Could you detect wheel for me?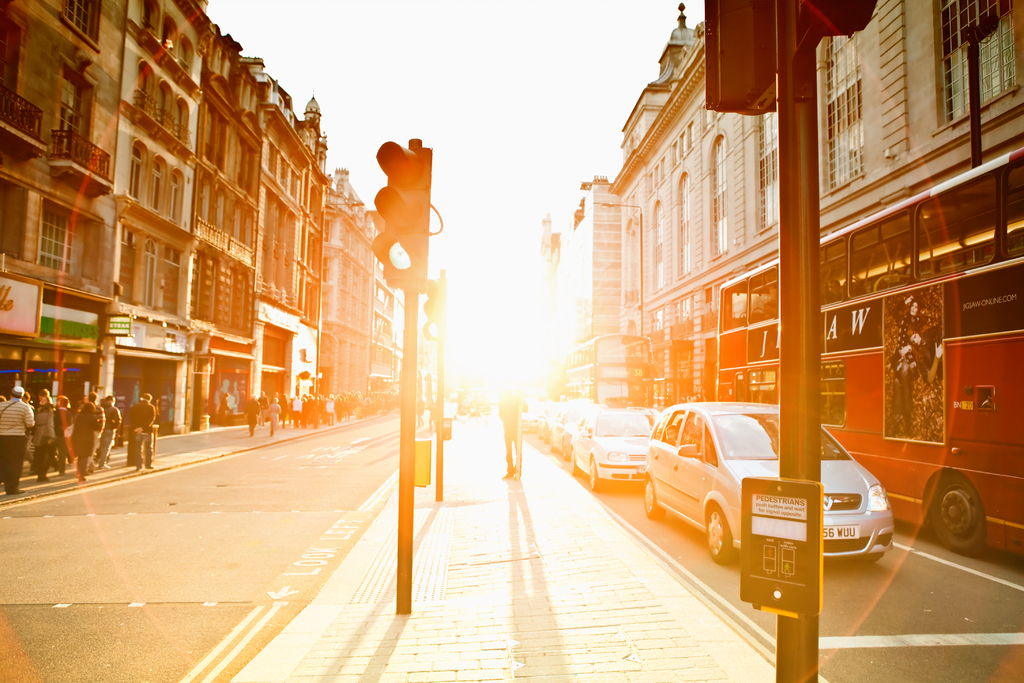
Detection result: (703,500,735,564).
